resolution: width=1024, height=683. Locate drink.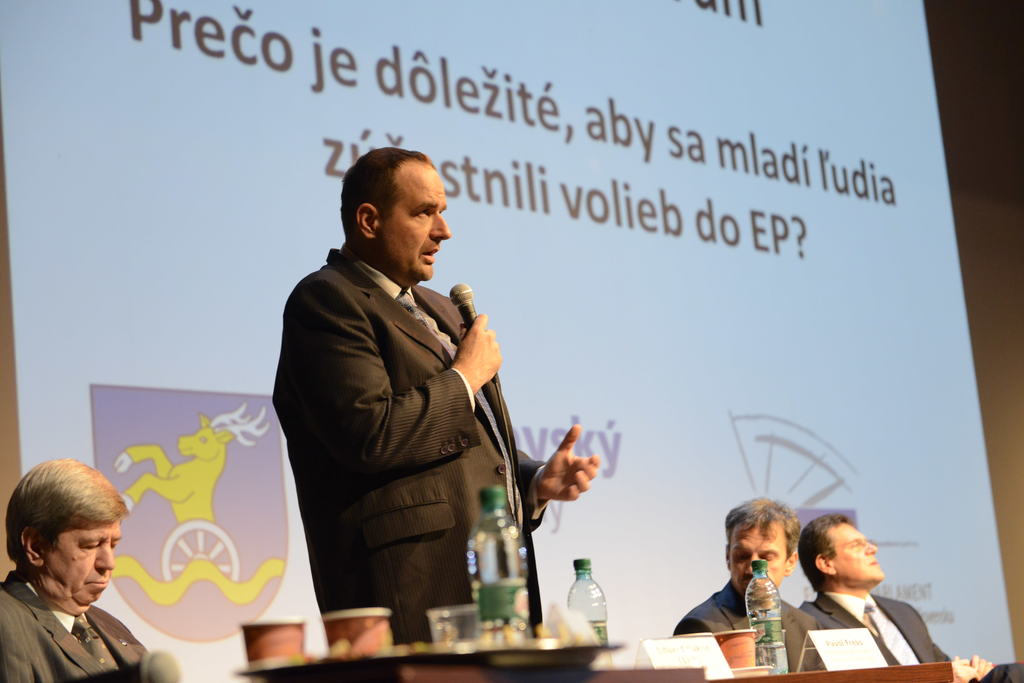
[468,518,537,646].
